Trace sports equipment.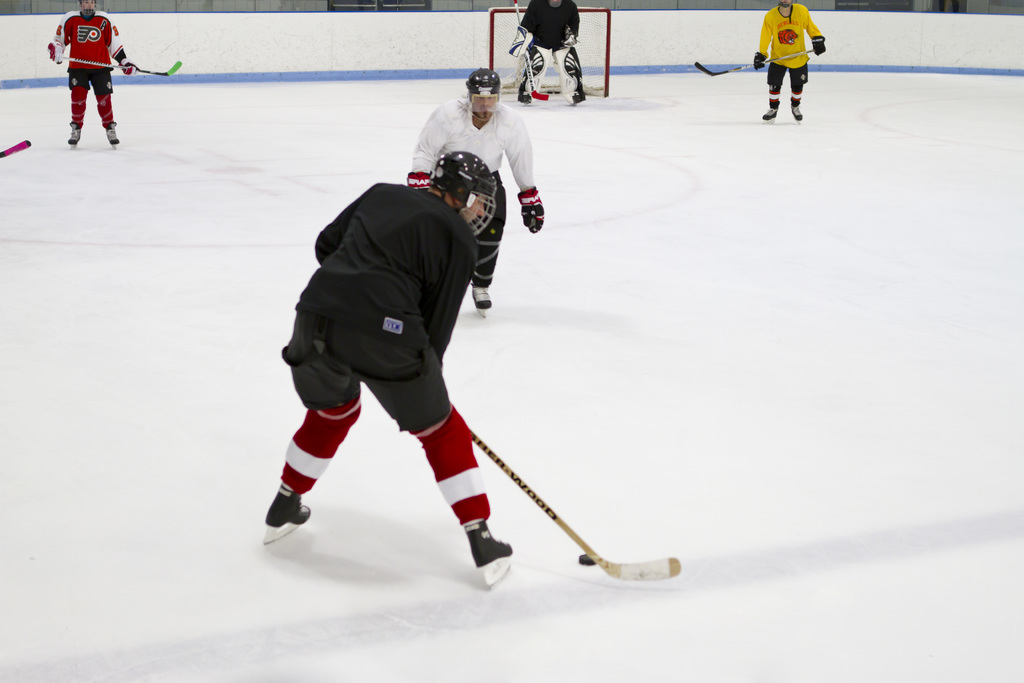
Traced to BBox(428, 147, 499, 235).
